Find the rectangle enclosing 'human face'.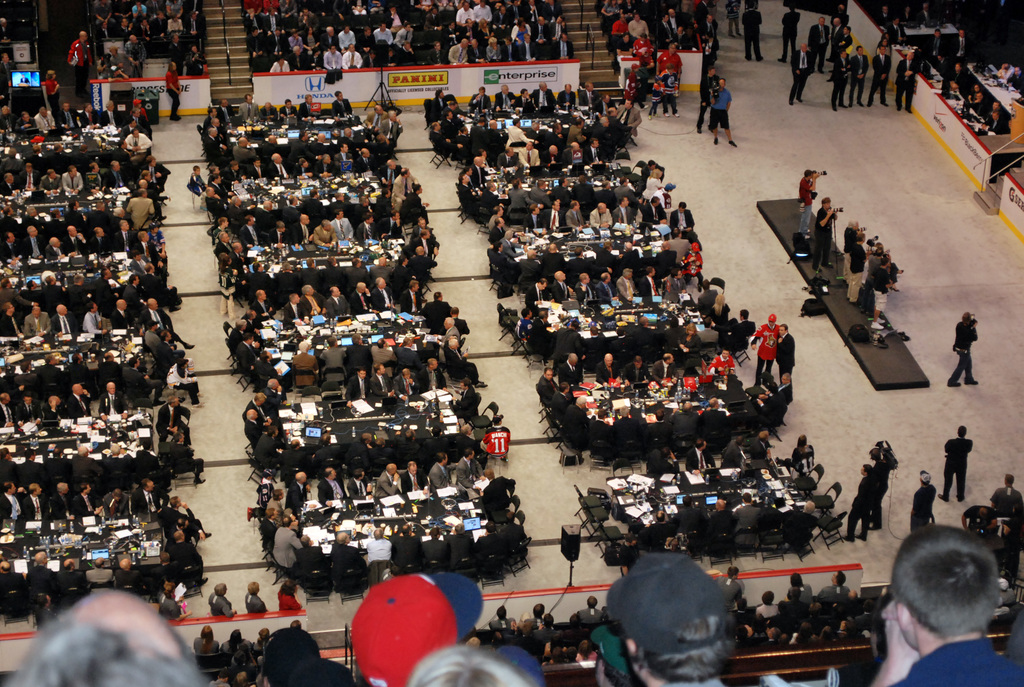
BBox(390, 161, 397, 169).
